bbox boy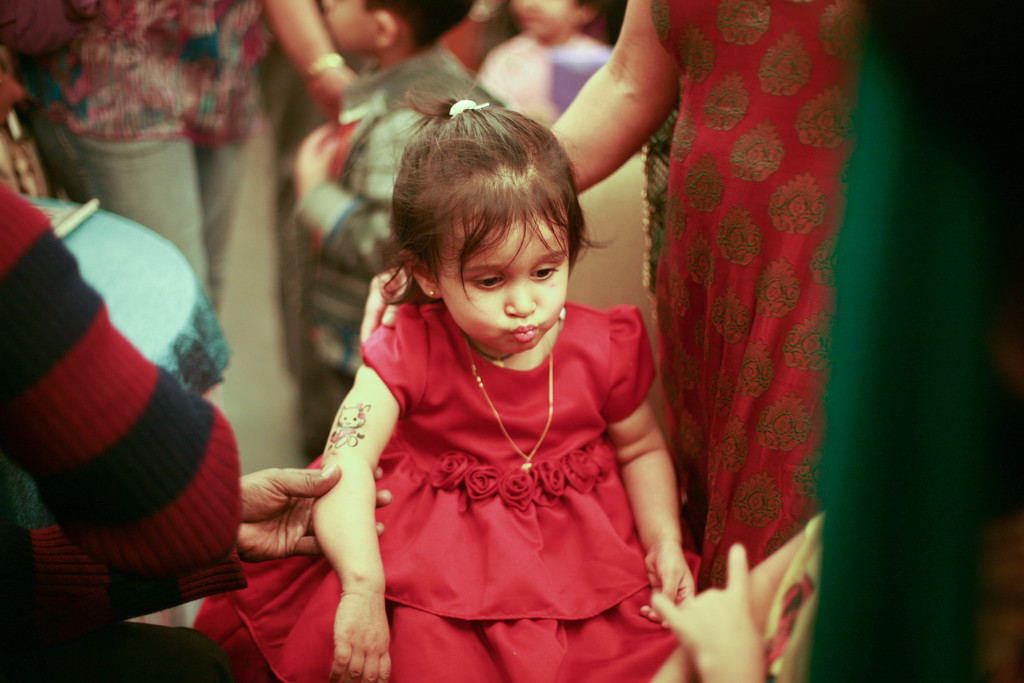
479, 0, 615, 124
